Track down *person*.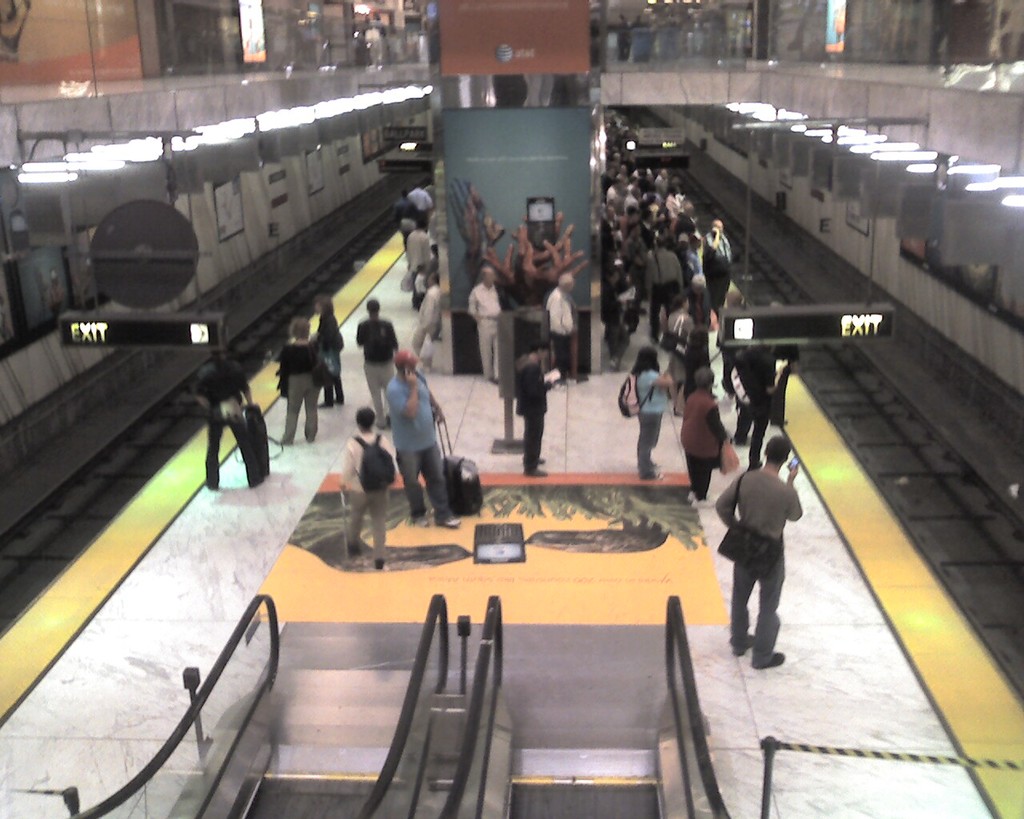
Tracked to <bbox>632, 350, 664, 485</bbox>.
